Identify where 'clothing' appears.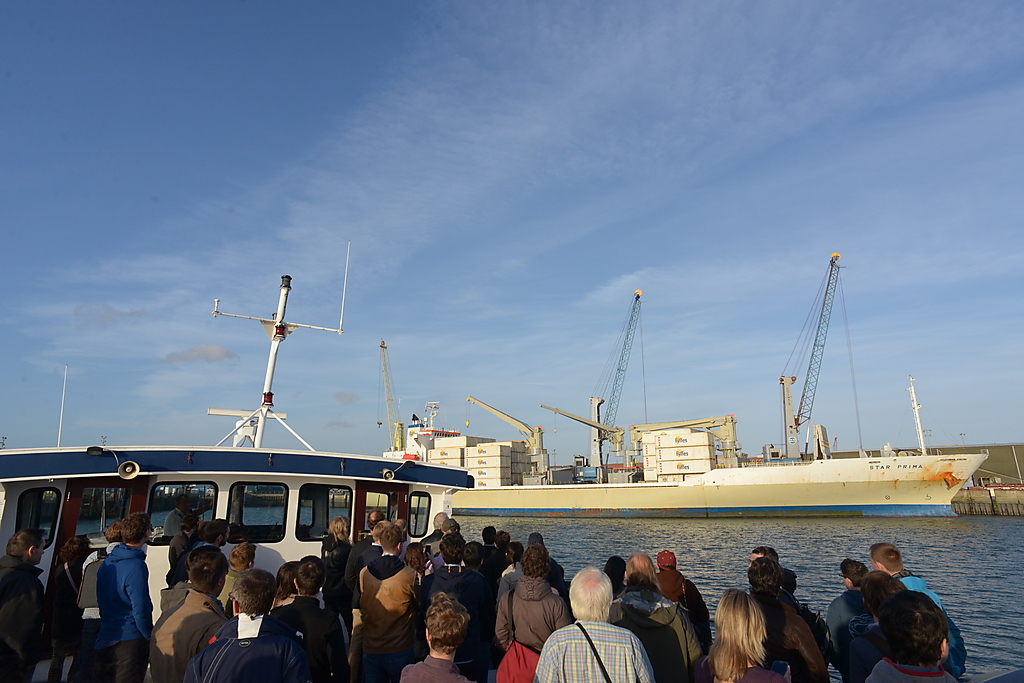
Appears at box=[336, 529, 386, 612].
